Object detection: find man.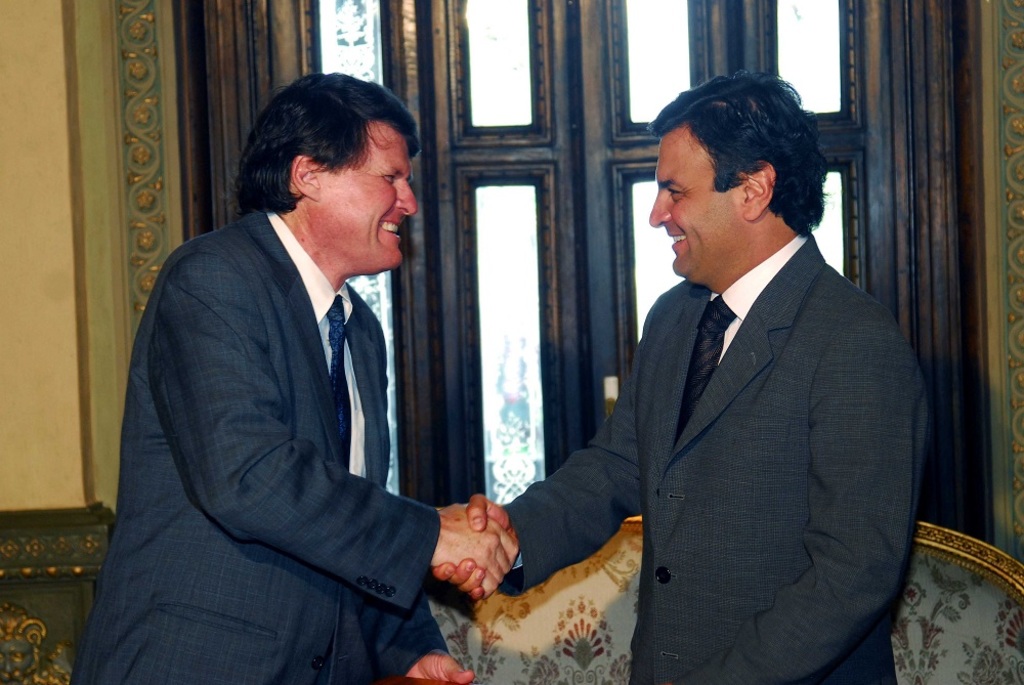
Rect(485, 93, 922, 670).
